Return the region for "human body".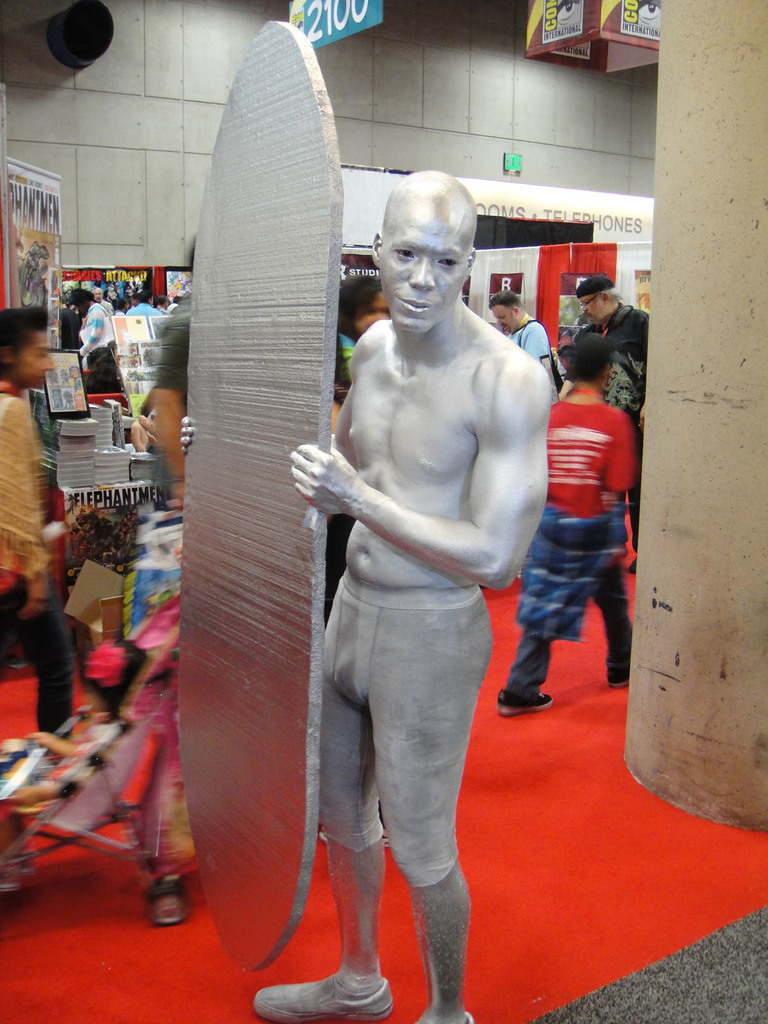
<bbox>492, 280, 564, 396</bbox>.
